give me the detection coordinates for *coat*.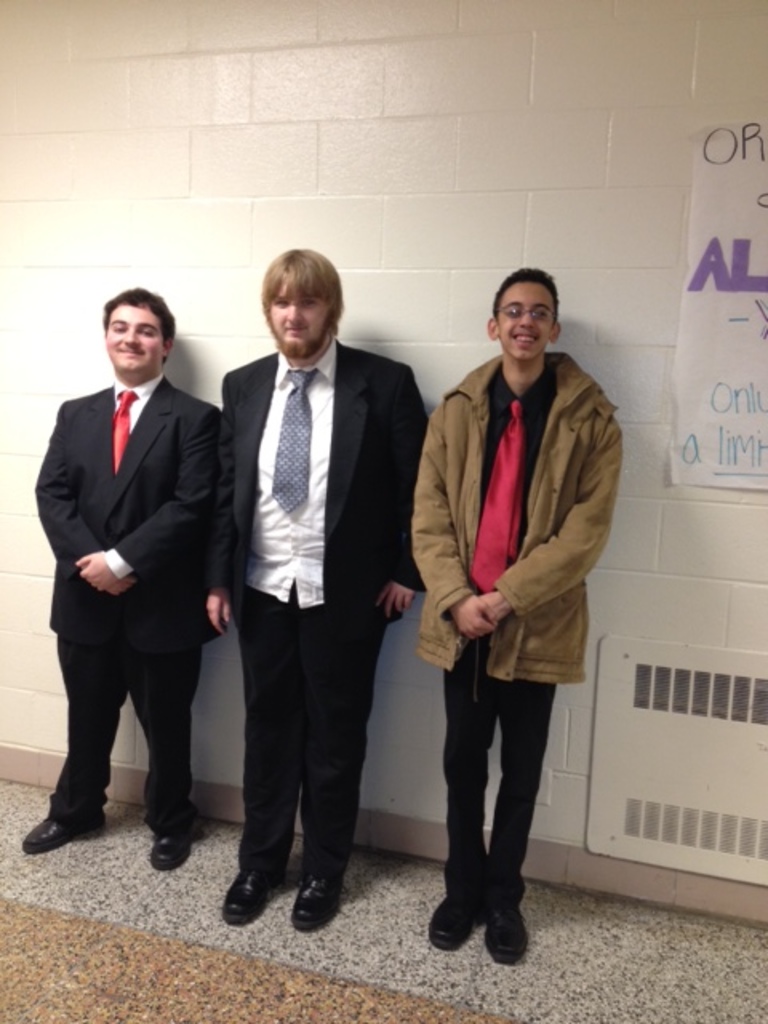
<box>430,301,626,694</box>.
